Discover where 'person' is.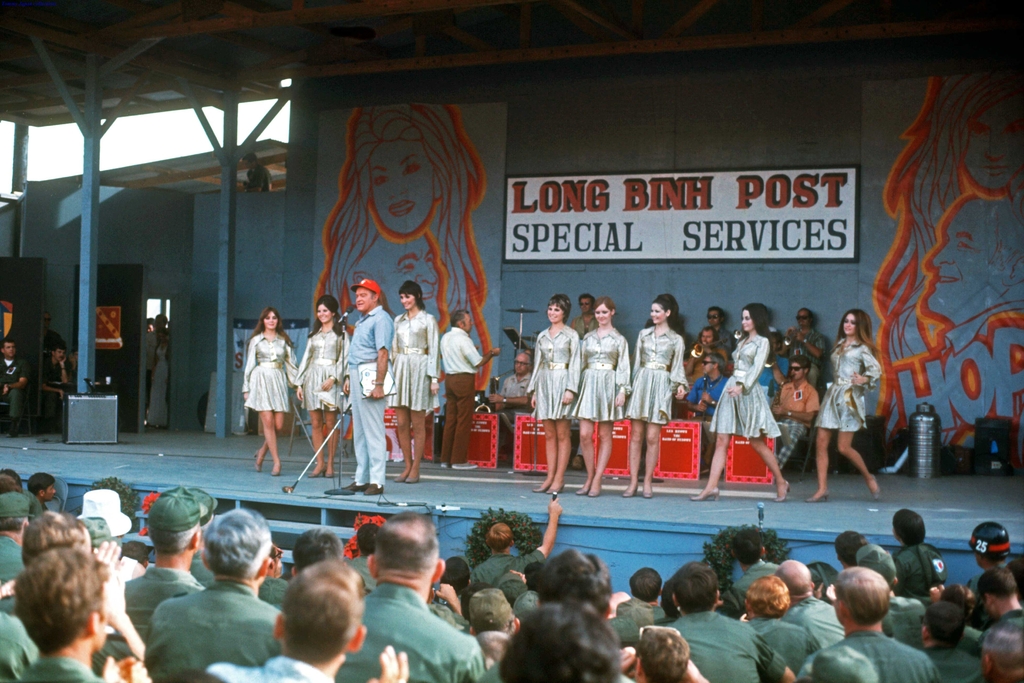
Discovered at {"x1": 0, "y1": 339, "x2": 33, "y2": 438}.
